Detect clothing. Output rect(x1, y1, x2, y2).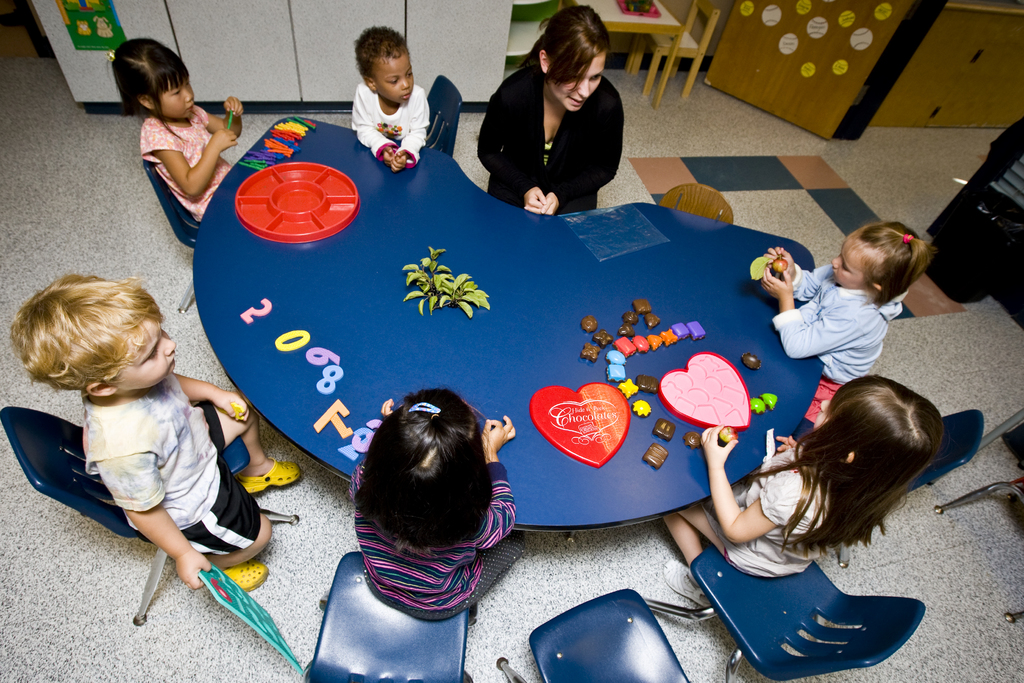
rect(138, 107, 235, 220).
